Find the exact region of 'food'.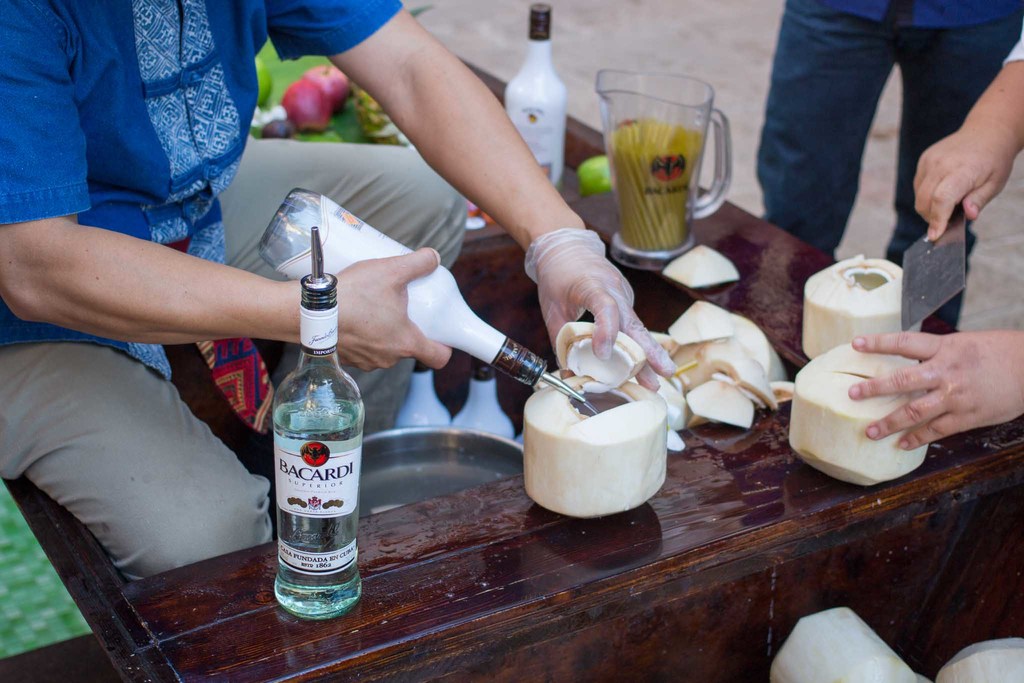
Exact region: (left=252, top=37, right=411, bottom=152).
